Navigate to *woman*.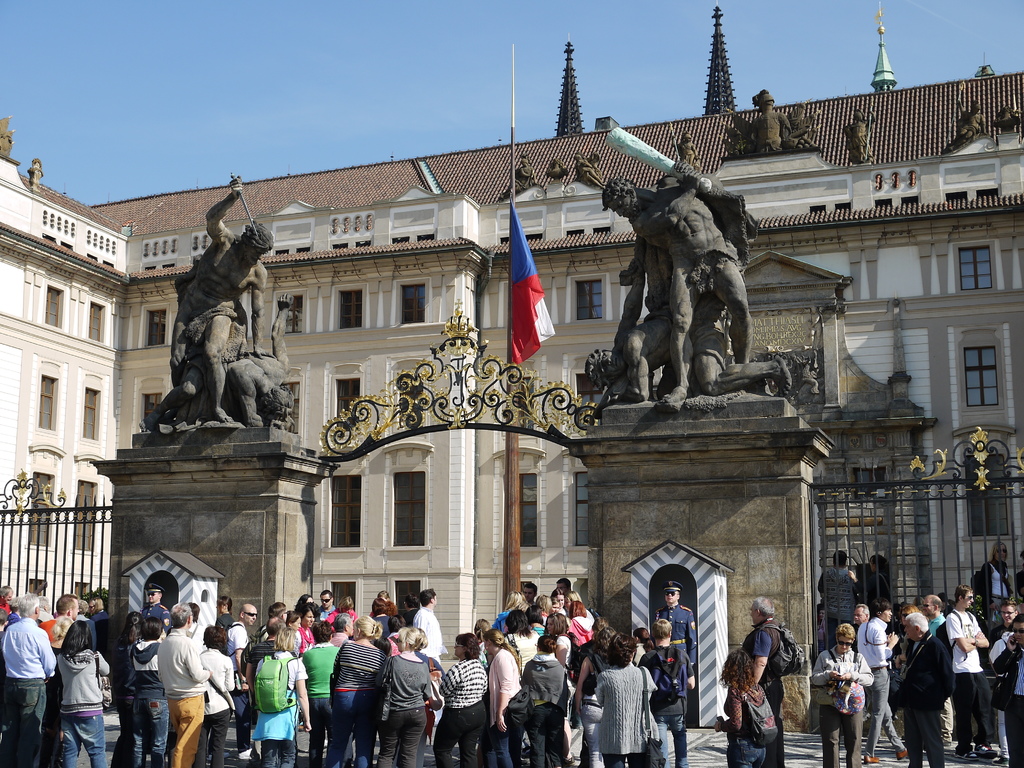
Navigation target: bbox=[577, 642, 668, 765].
